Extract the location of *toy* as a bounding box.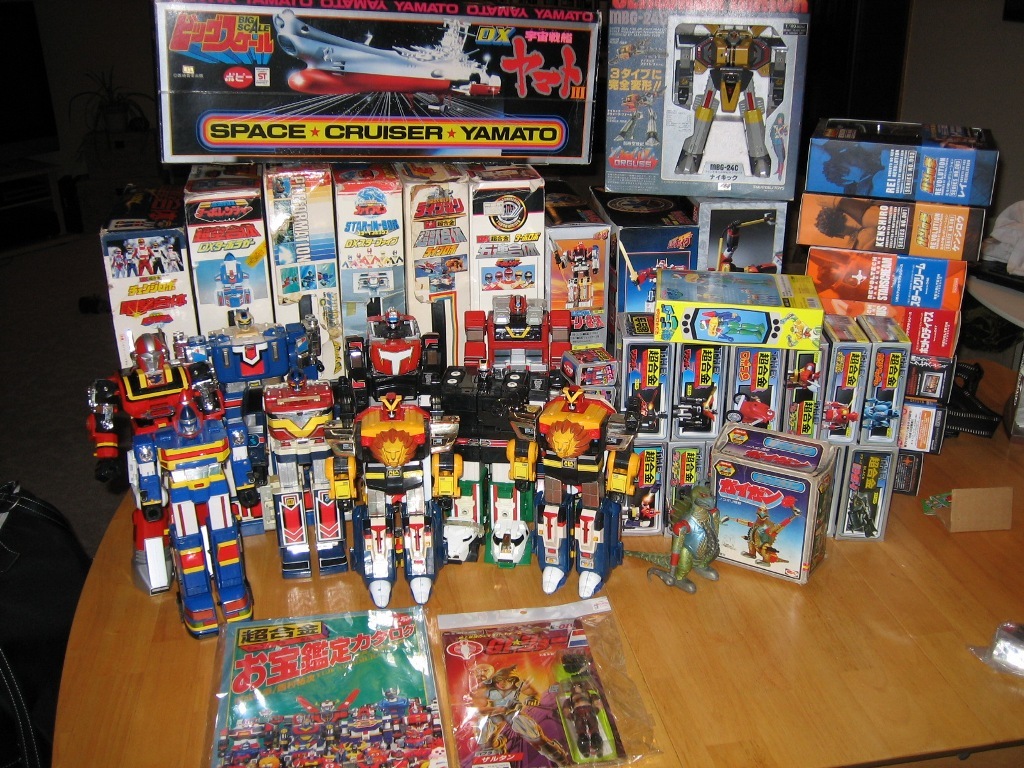
Rect(210, 334, 295, 397).
